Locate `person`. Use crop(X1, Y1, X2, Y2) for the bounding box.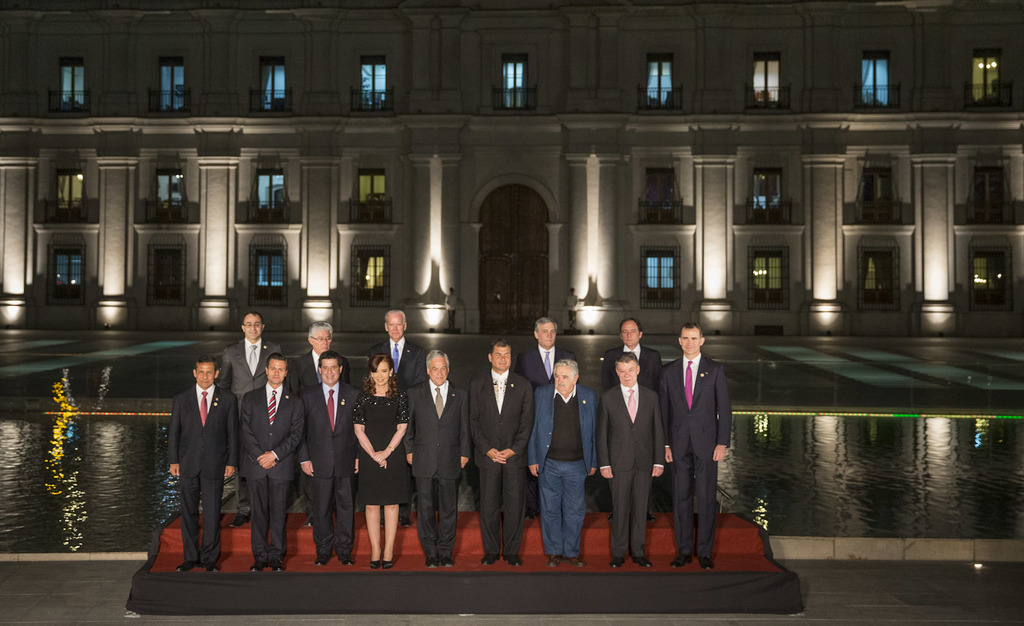
crop(596, 354, 665, 564).
